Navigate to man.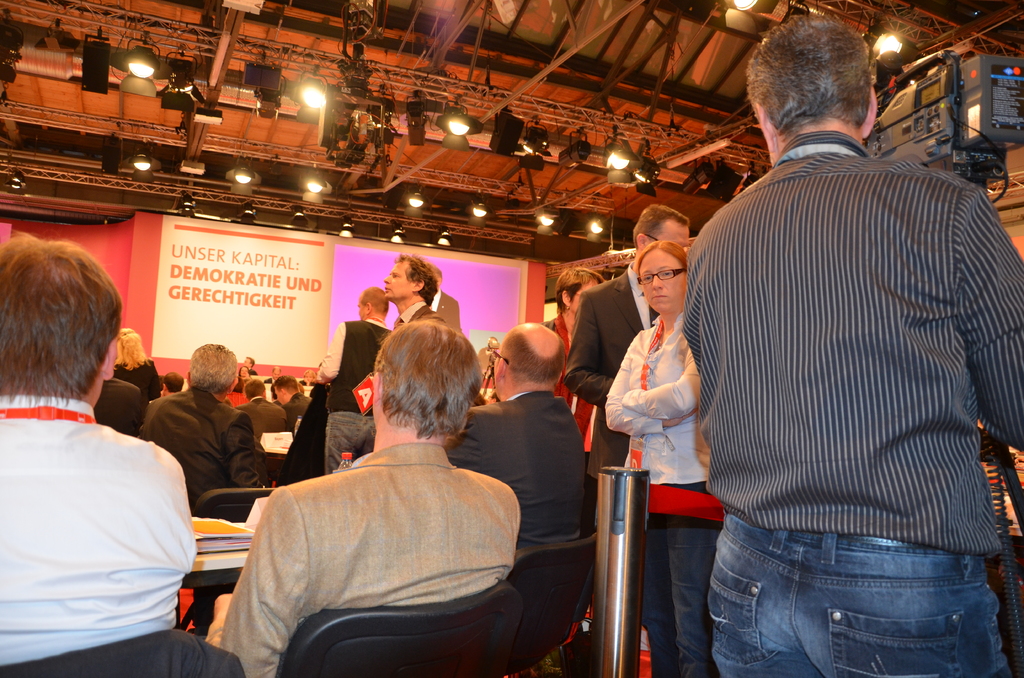
Navigation target: rect(441, 327, 594, 545).
